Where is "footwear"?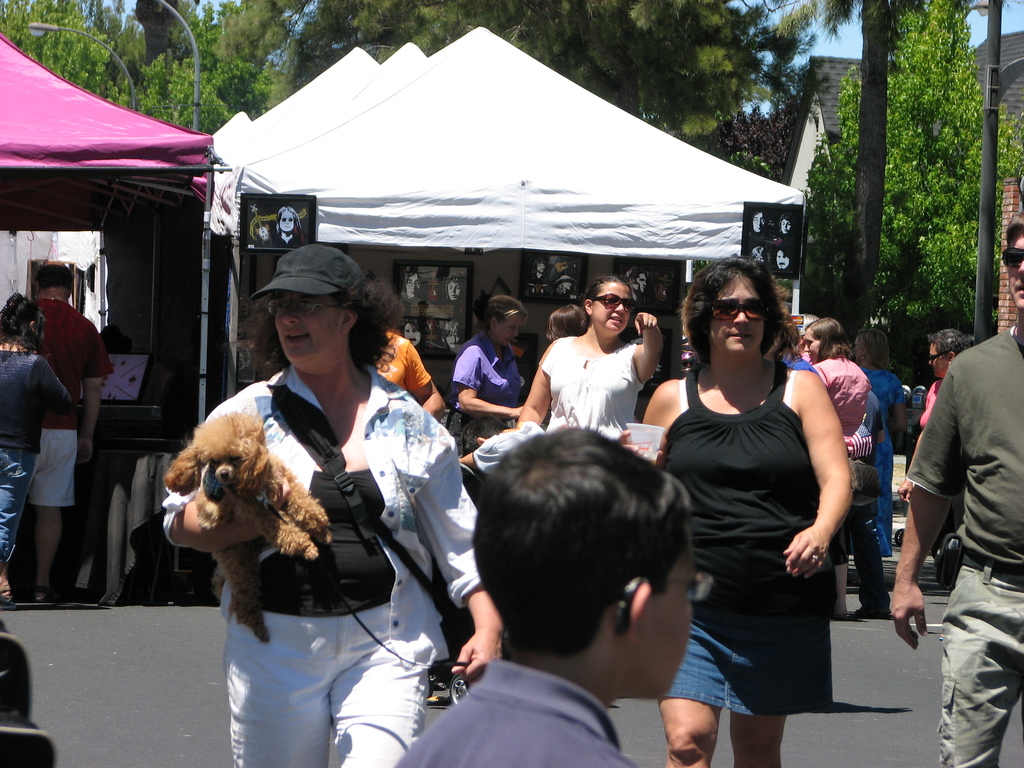
<box>0,573,19,609</box>.
